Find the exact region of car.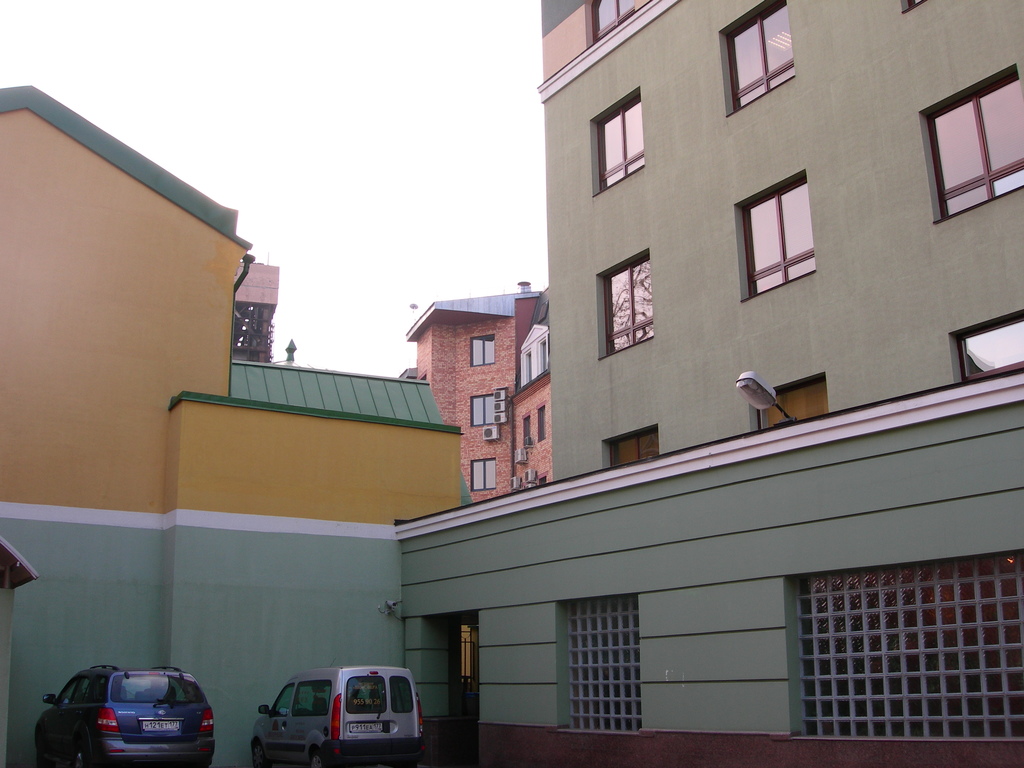
Exact region: 36/664/218/767.
